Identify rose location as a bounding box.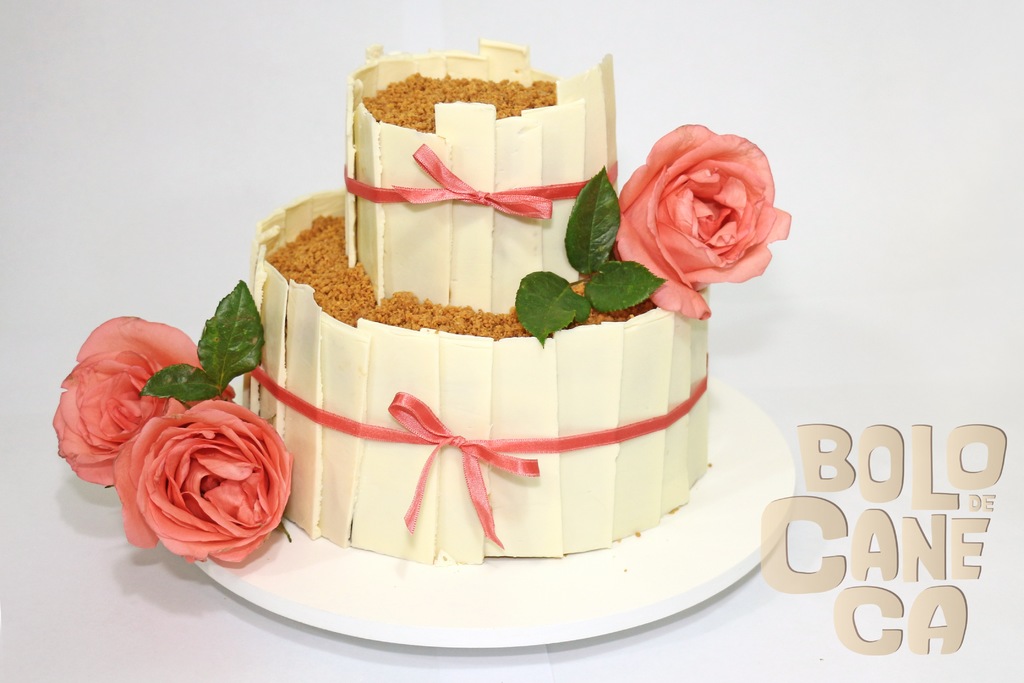
111:397:295:563.
